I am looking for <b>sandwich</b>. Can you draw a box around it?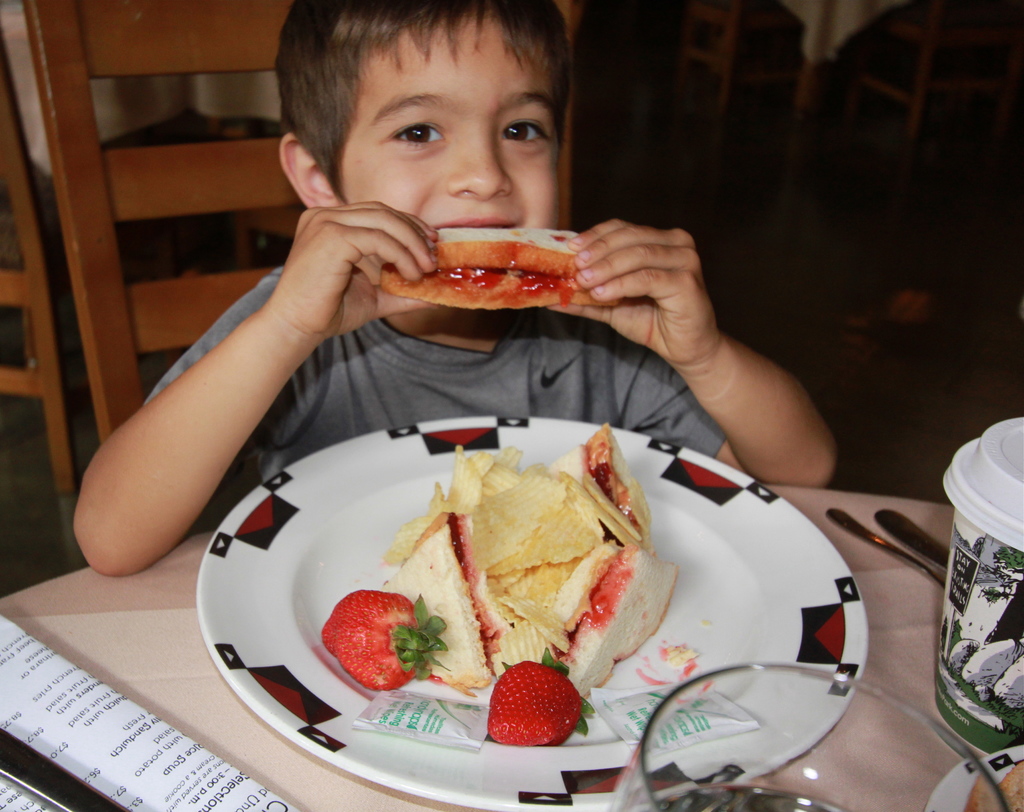
Sure, the bounding box is box=[387, 514, 499, 690].
